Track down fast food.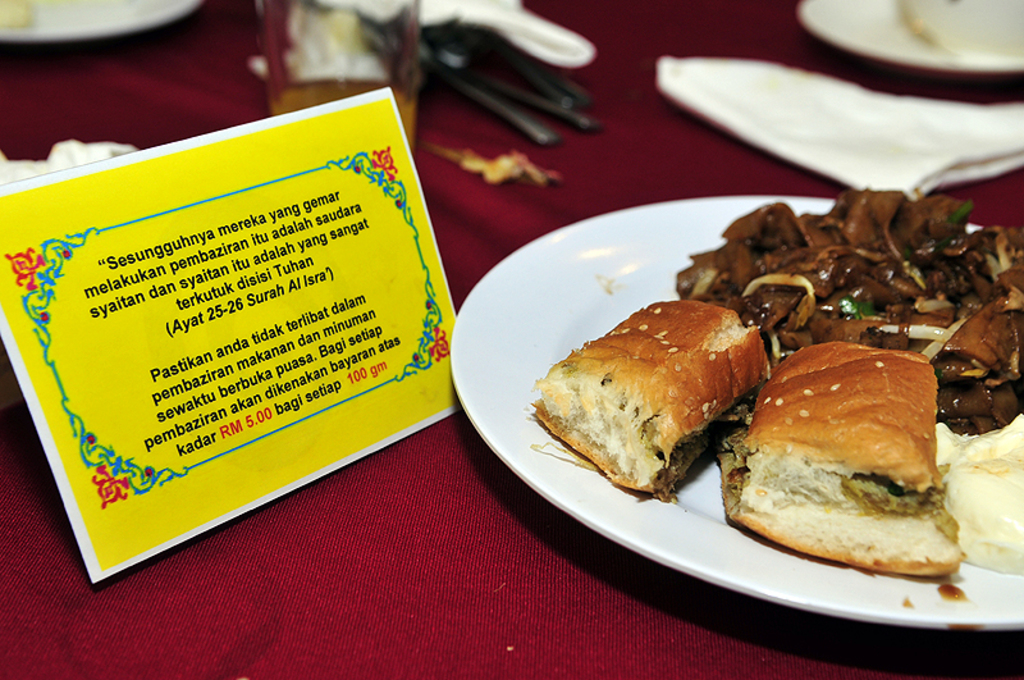
Tracked to <box>739,328,974,584</box>.
